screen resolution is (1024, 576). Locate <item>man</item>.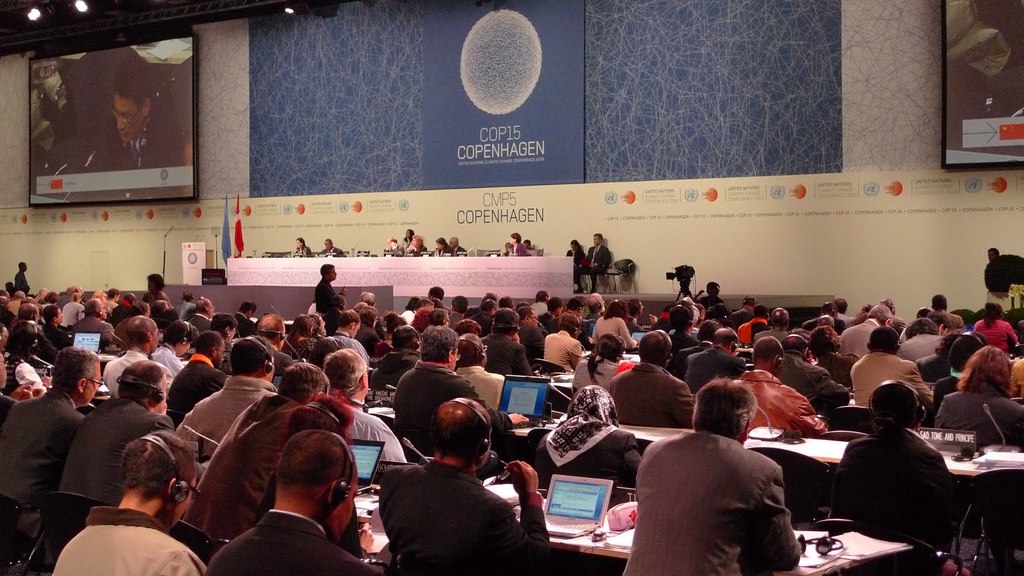
x1=45 y1=303 x2=73 y2=351.
